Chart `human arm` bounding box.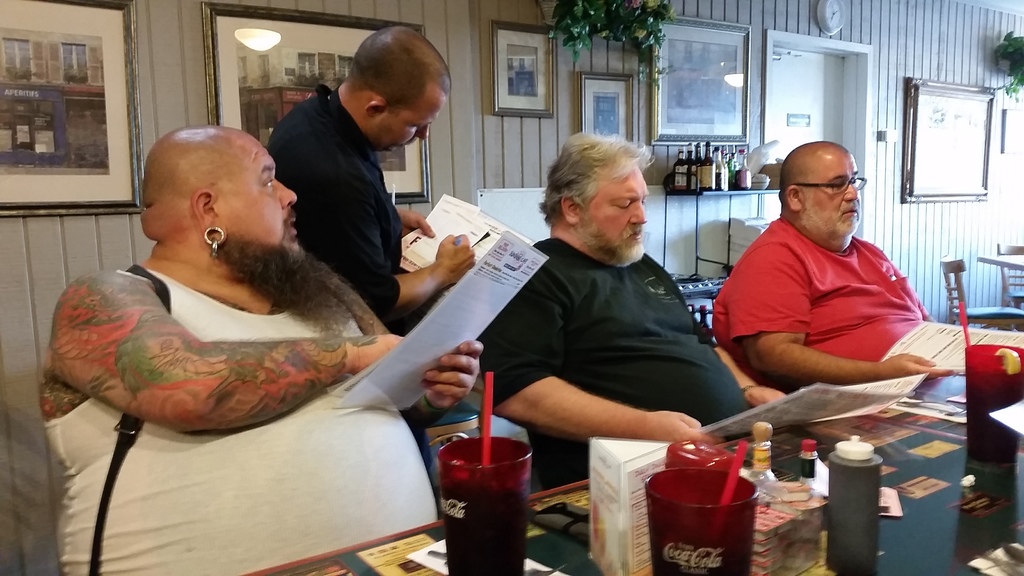
Charted: (726, 335, 798, 428).
